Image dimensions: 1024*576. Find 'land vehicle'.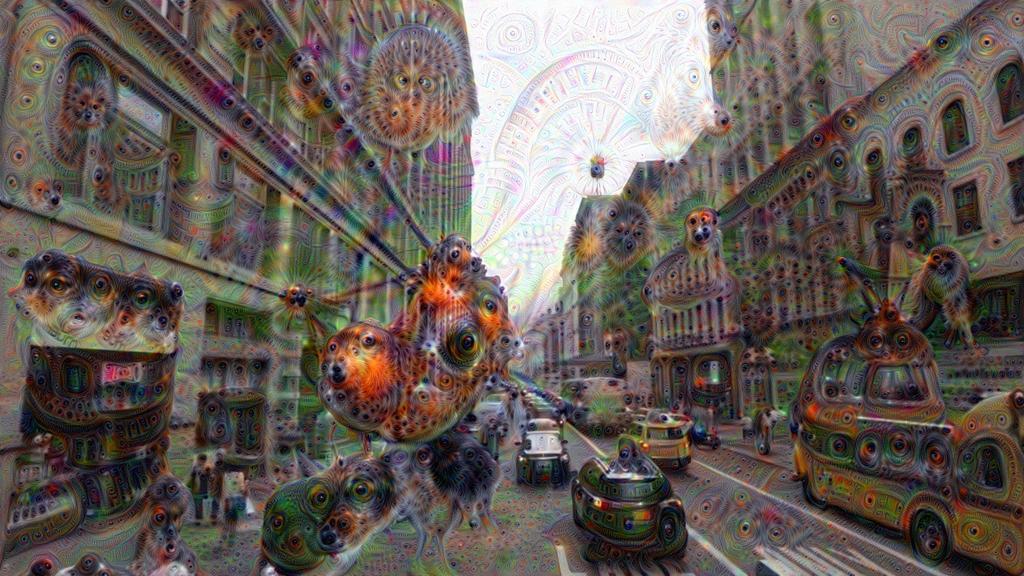
crop(516, 428, 570, 483).
